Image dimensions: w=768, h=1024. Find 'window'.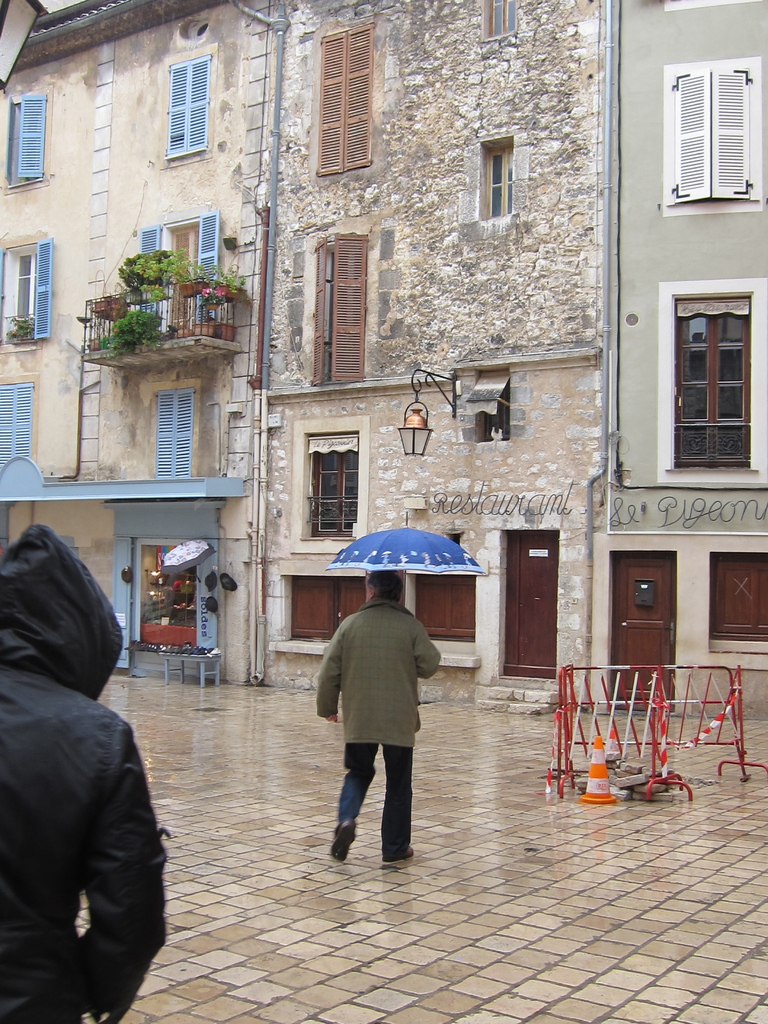
detection(135, 209, 217, 324).
